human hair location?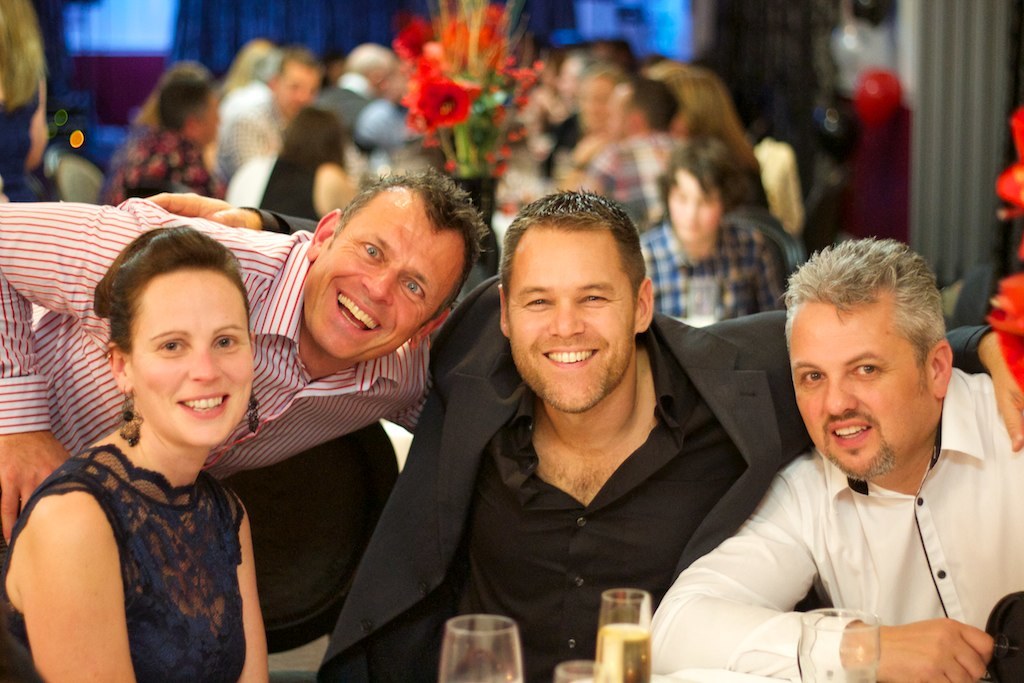
[left=126, top=69, right=169, bottom=139]
